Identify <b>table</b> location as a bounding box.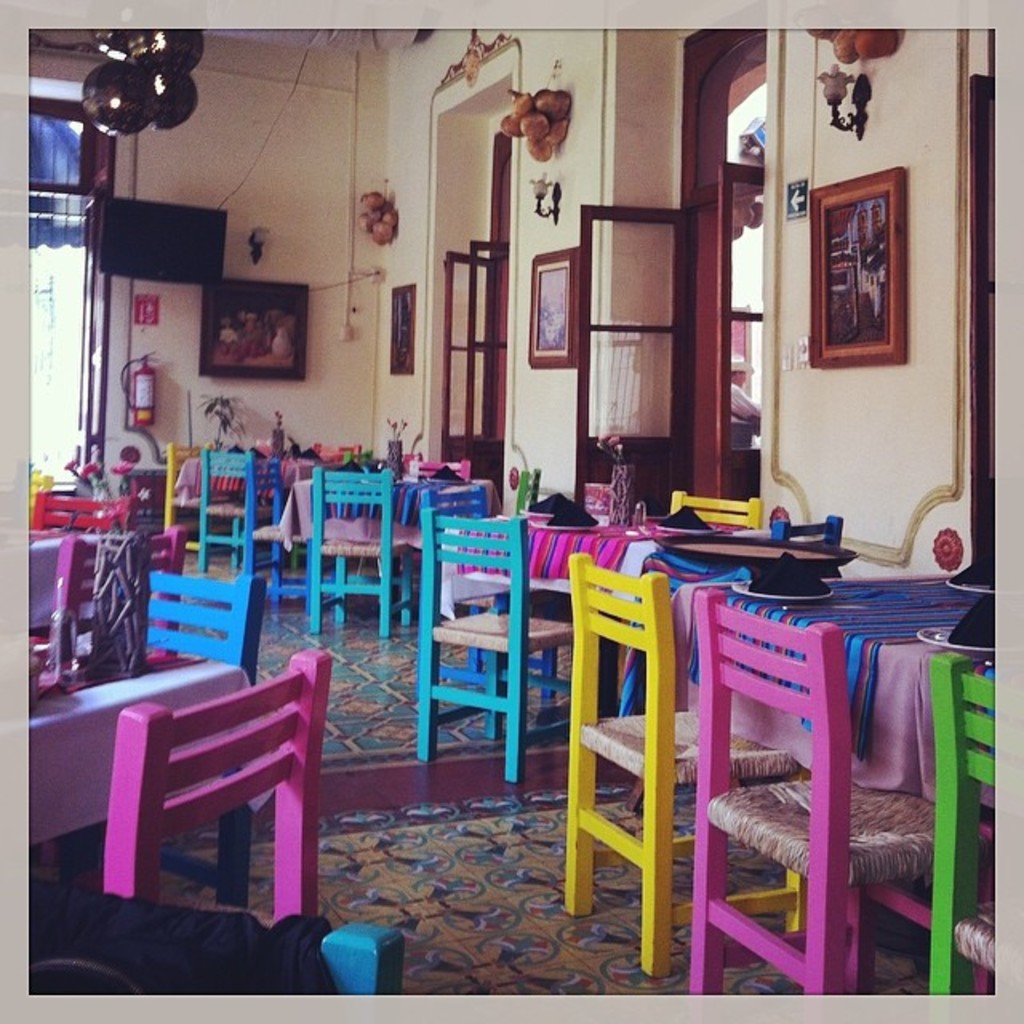
Rect(269, 456, 475, 618).
